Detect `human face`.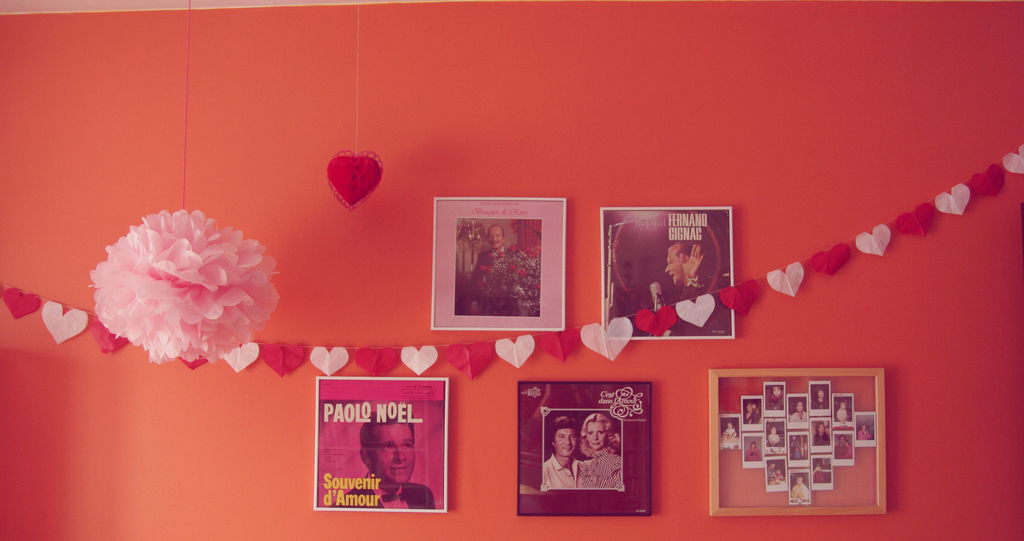
Detected at rect(557, 422, 579, 458).
